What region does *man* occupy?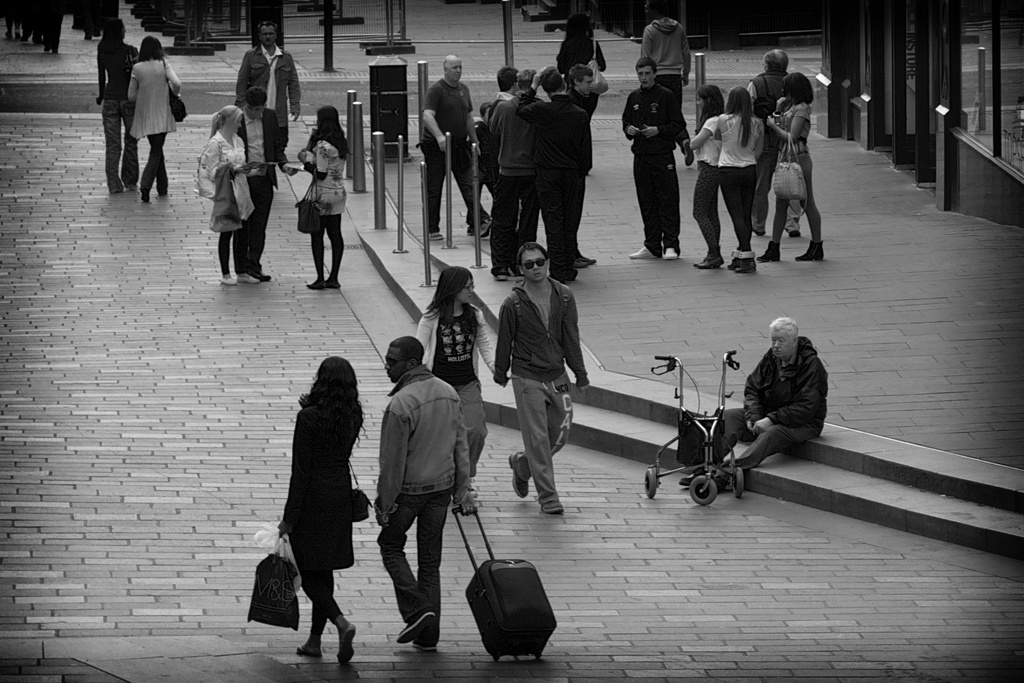
[416,53,492,238].
